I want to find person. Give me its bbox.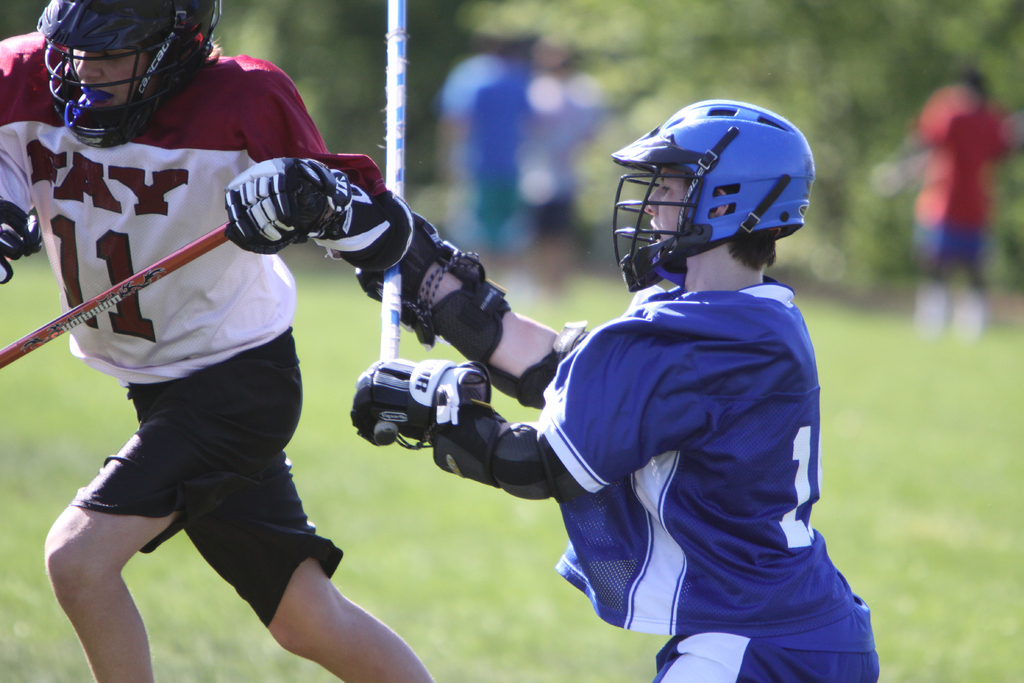
[440, 13, 535, 283].
